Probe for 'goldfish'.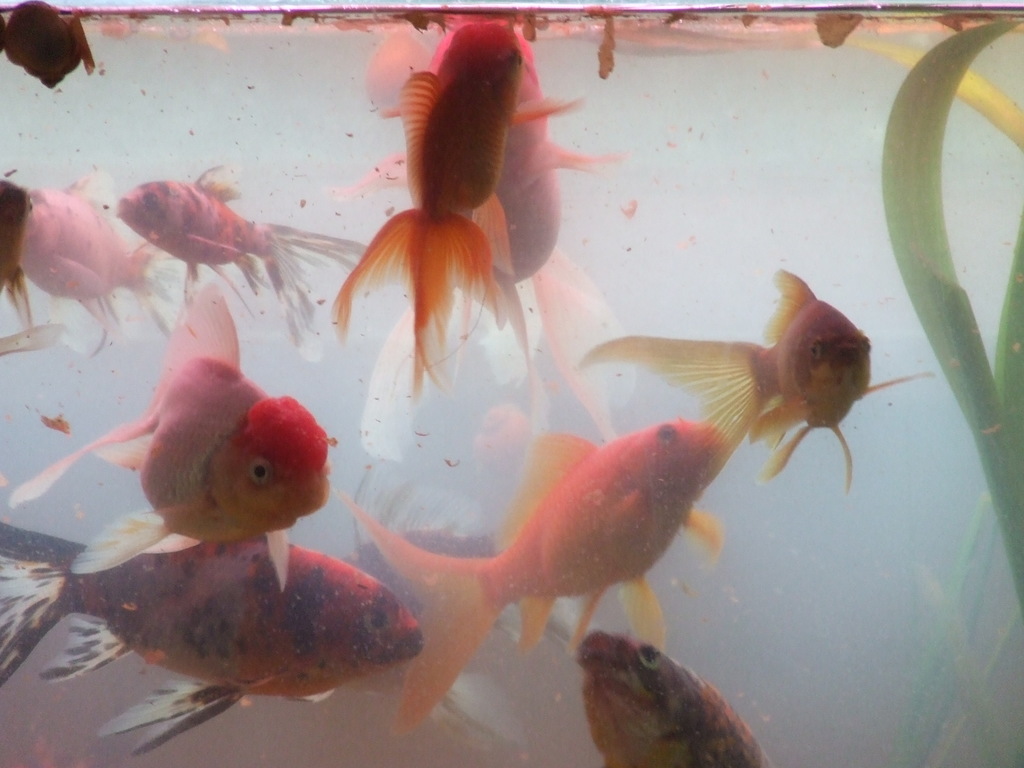
Probe result: [left=476, top=23, right=609, bottom=287].
